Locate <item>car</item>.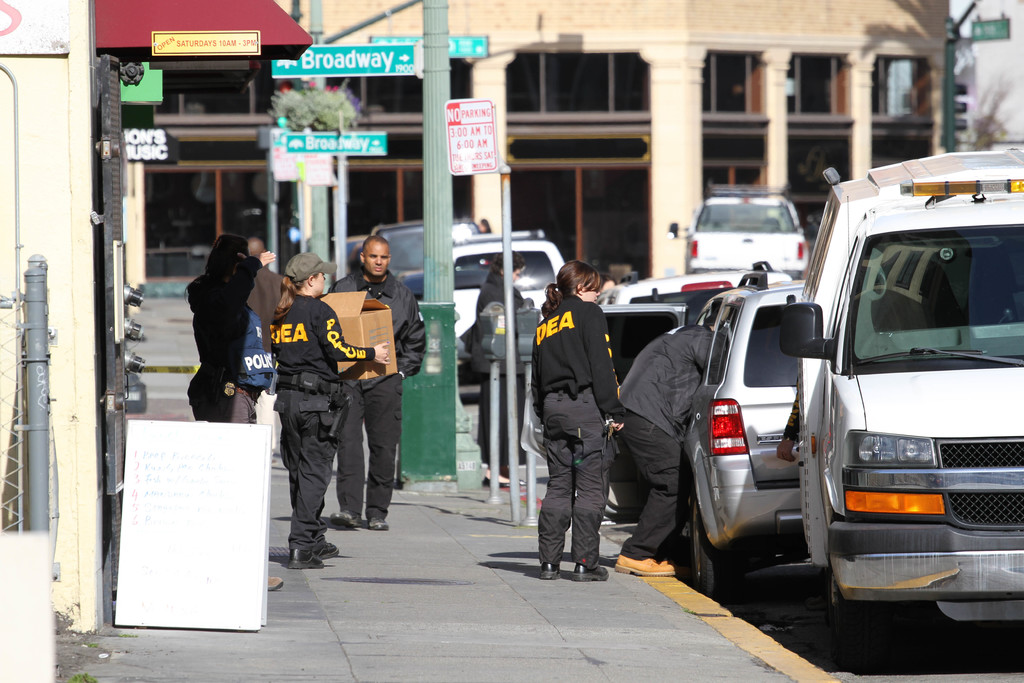
Bounding box: x1=732 y1=171 x2=1000 y2=664.
